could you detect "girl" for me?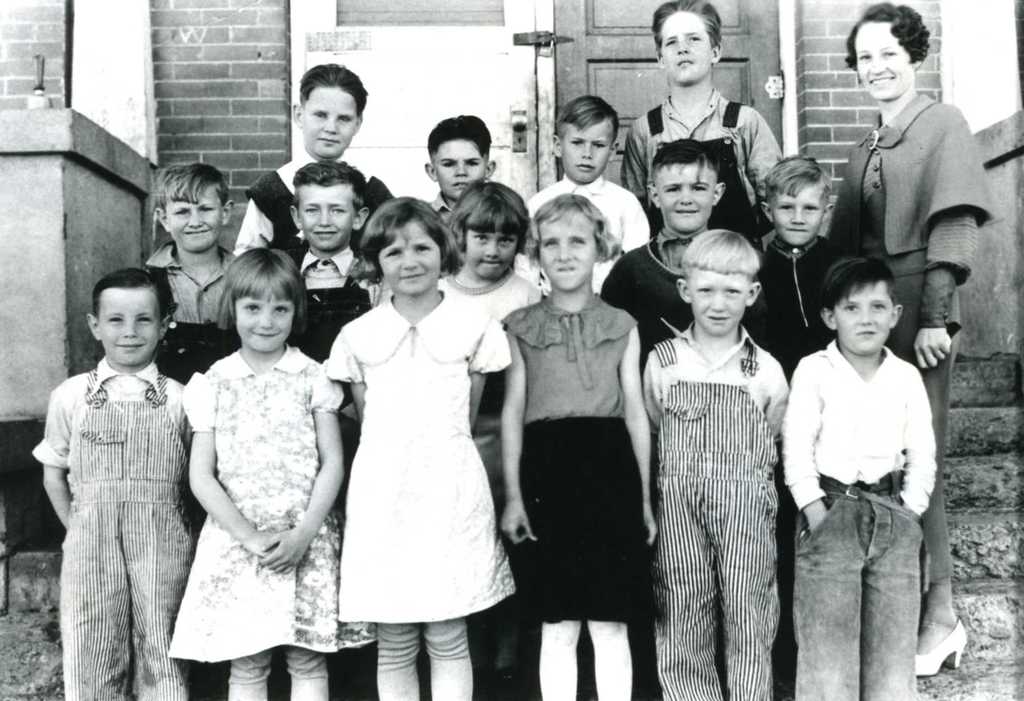
Detection result: [323,200,516,700].
